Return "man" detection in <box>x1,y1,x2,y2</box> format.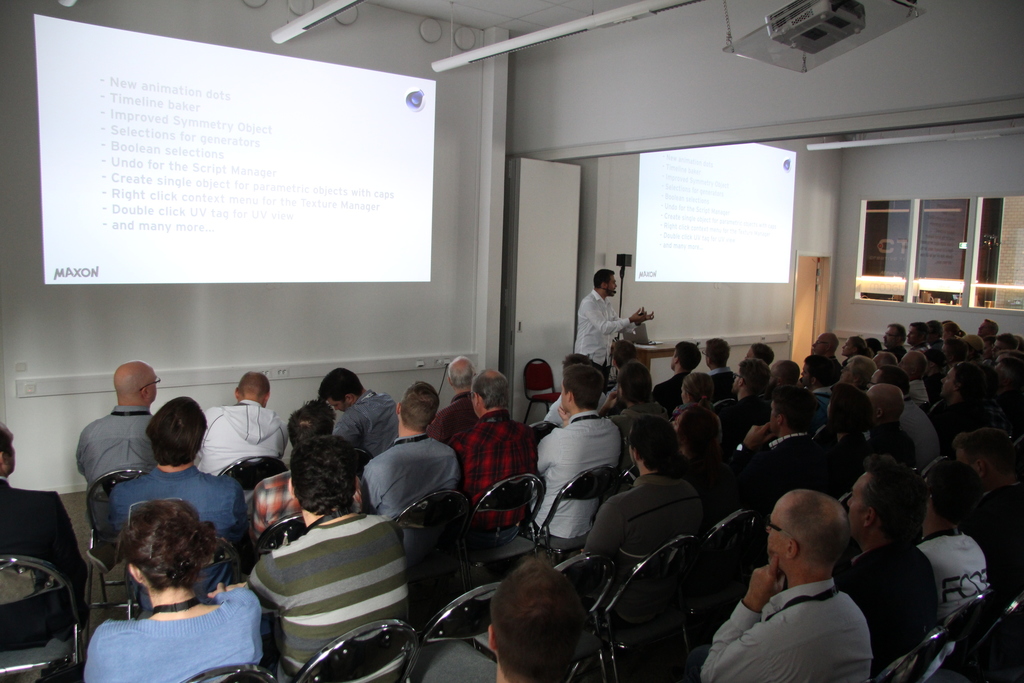
<box>612,364,676,478</box>.
